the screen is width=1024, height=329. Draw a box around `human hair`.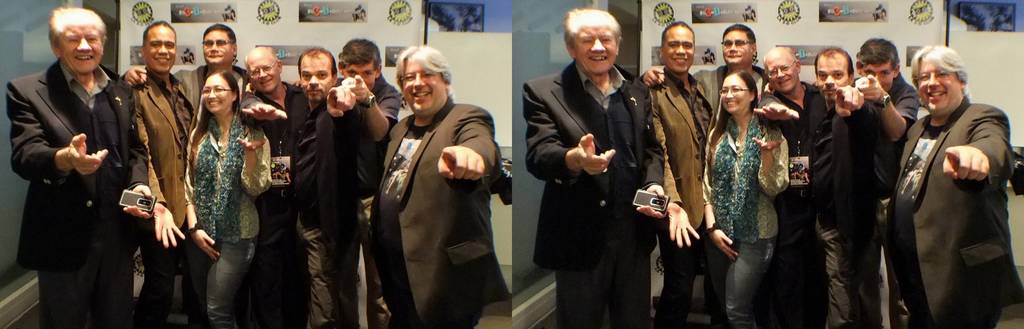
[339, 37, 381, 72].
